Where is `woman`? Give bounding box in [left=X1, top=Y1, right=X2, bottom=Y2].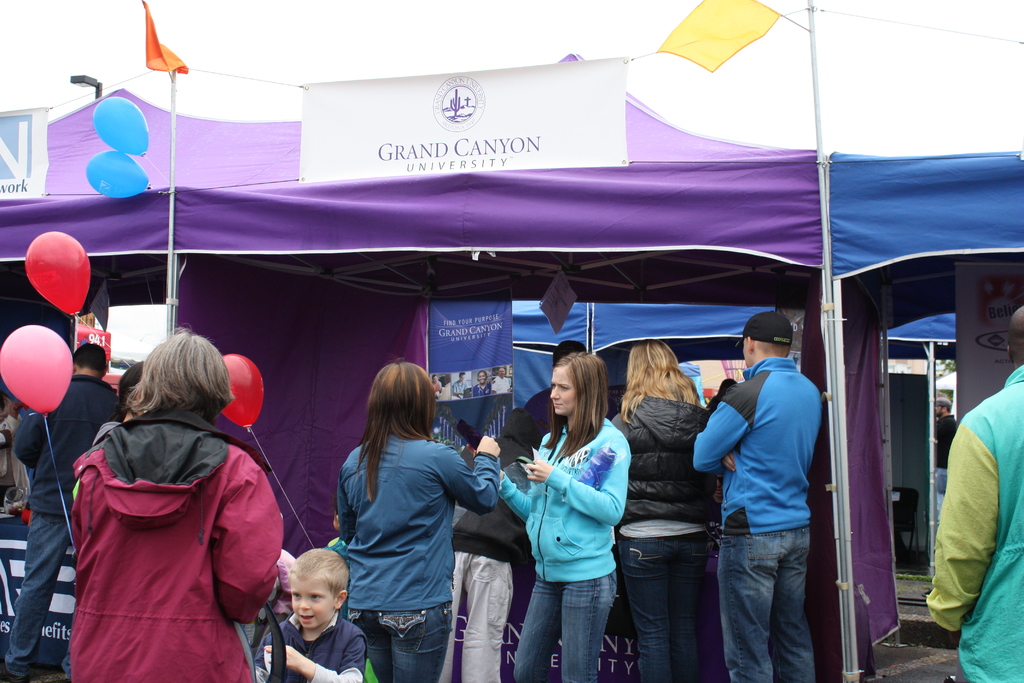
[left=609, top=337, right=720, bottom=682].
